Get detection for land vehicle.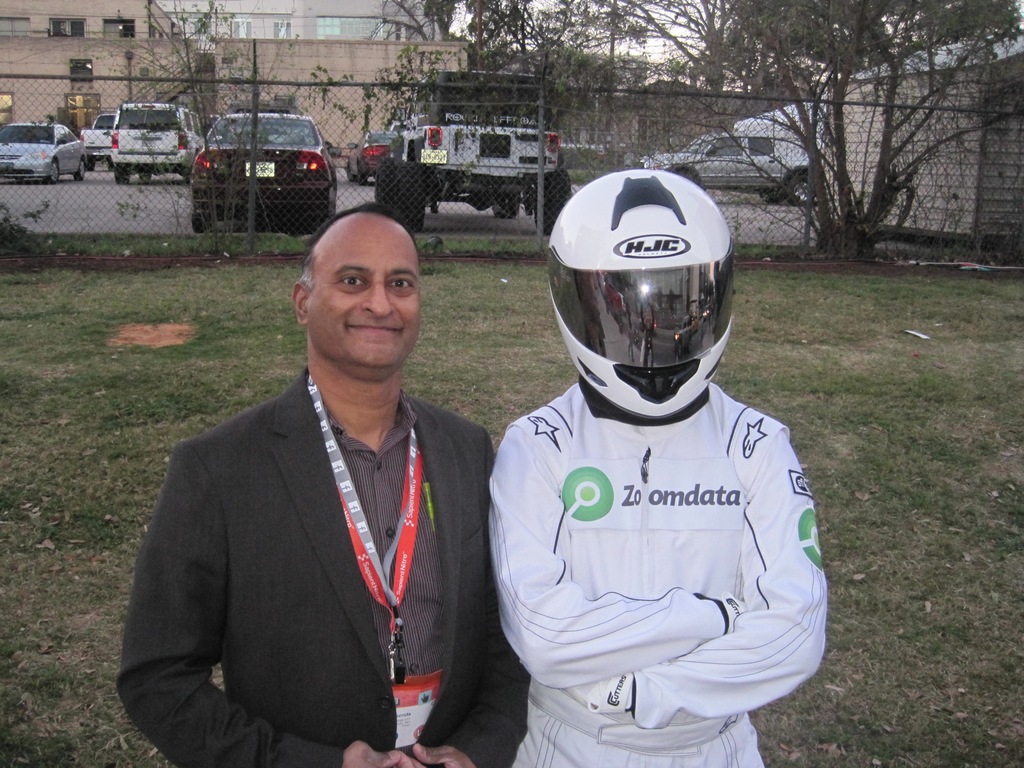
Detection: 76:109:120:172.
